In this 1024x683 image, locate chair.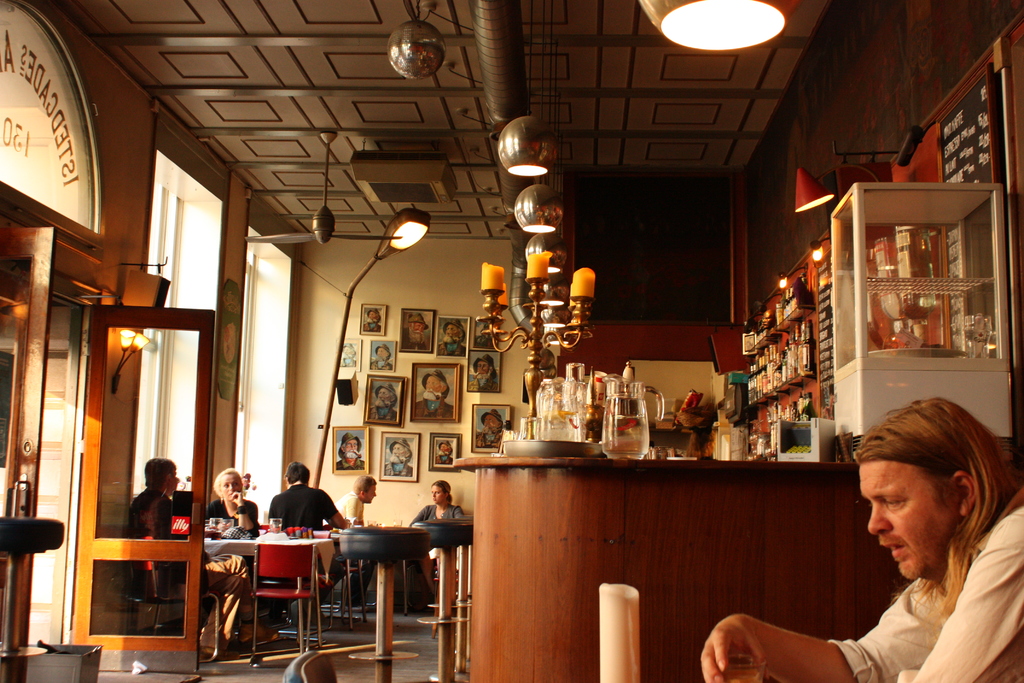
Bounding box: {"x1": 285, "y1": 525, "x2": 334, "y2": 643}.
